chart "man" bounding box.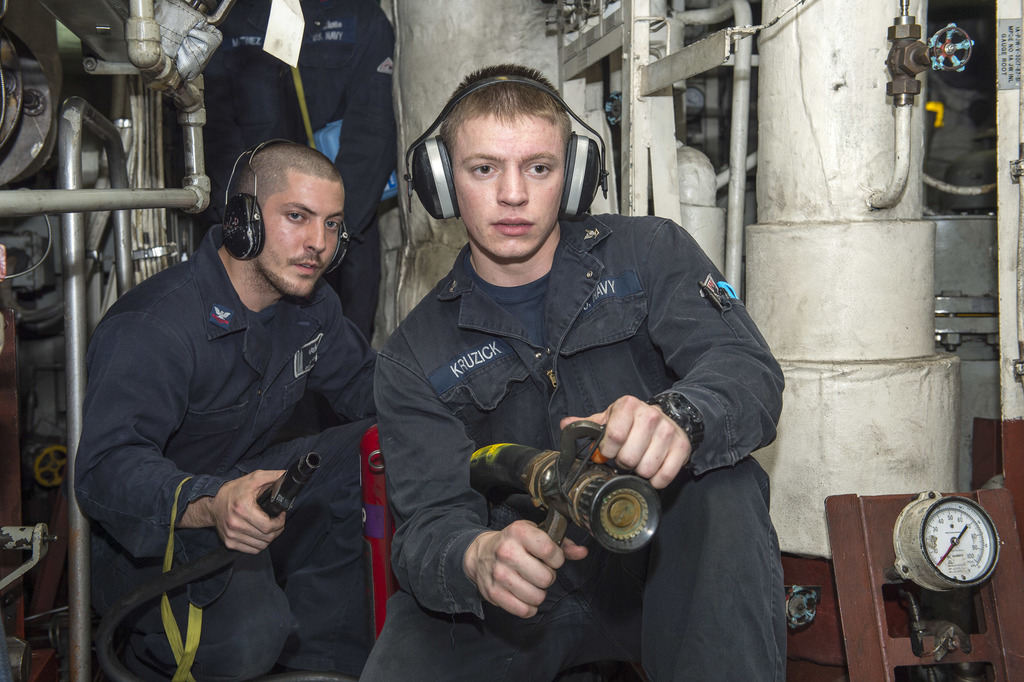
Charted: [347,54,790,681].
